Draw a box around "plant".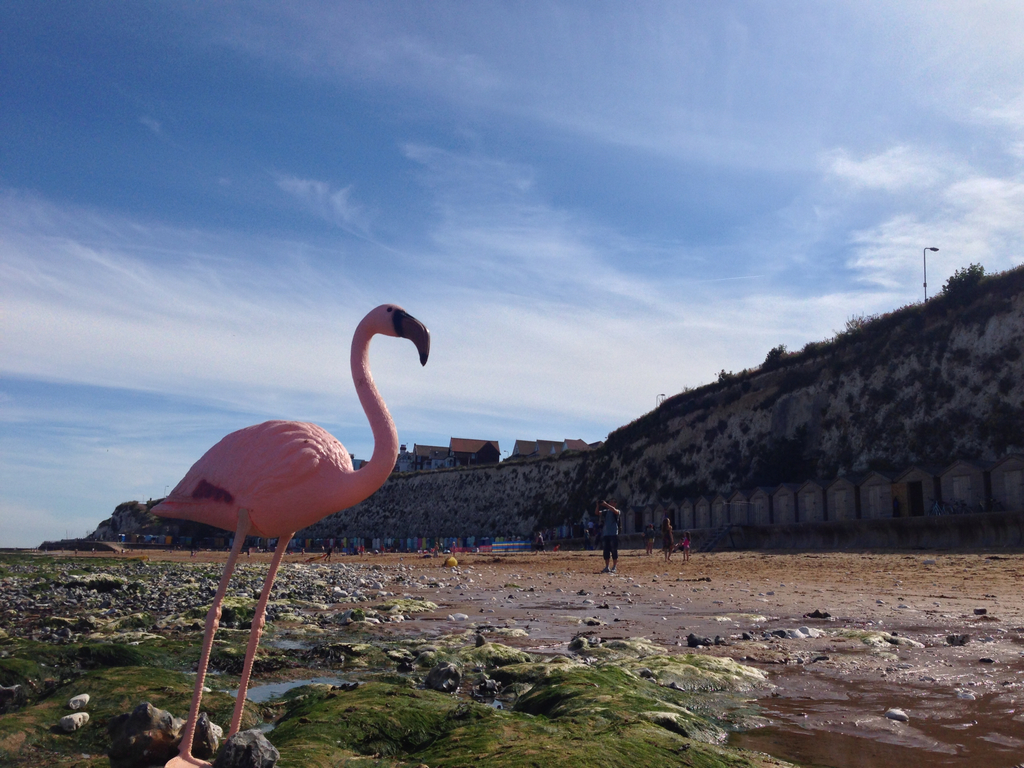
[left=836, top=308, right=878, bottom=343].
